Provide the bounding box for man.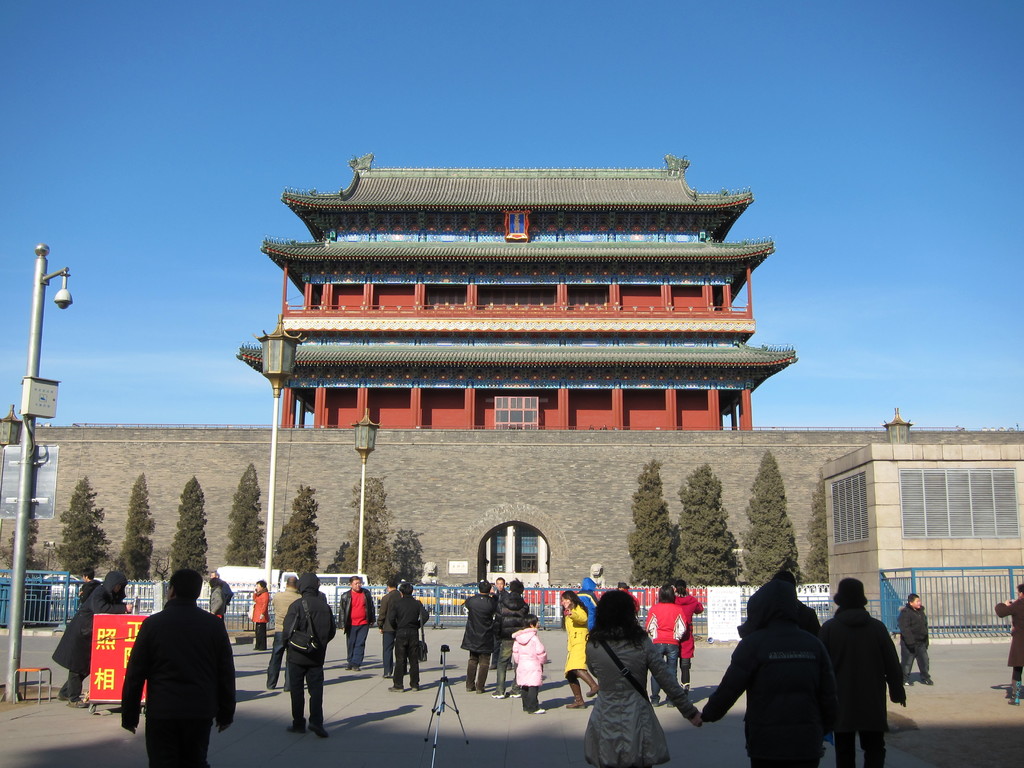
x1=75 y1=568 x2=102 y2=602.
